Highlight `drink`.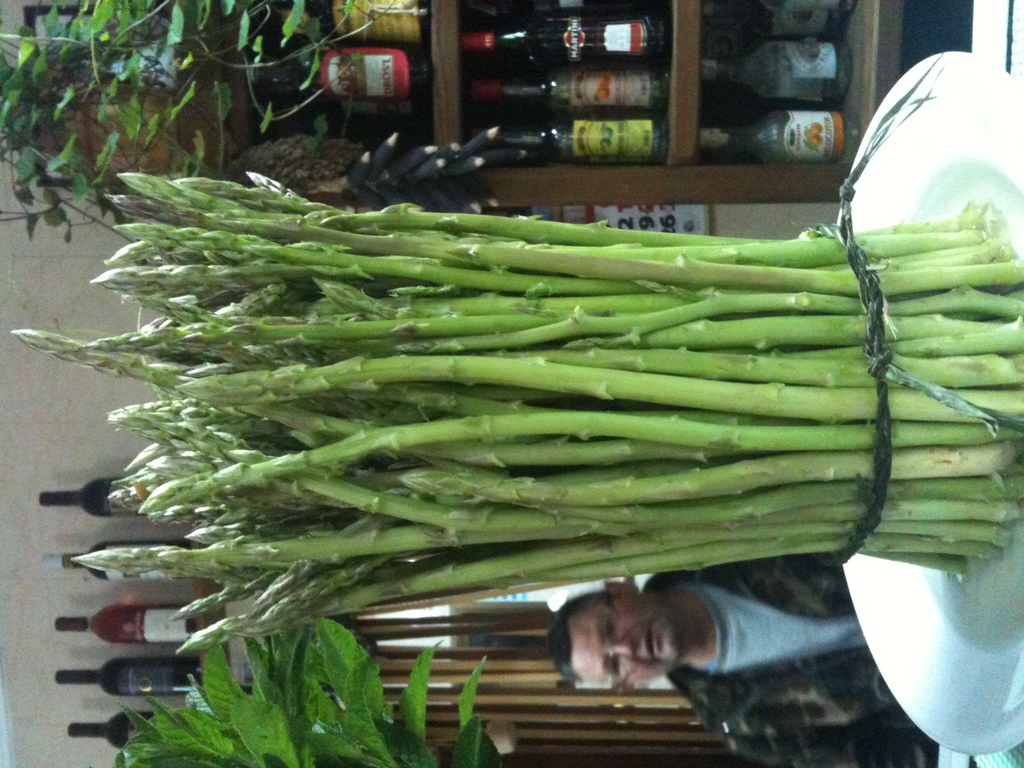
Highlighted region: [476, 56, 667, 100].
